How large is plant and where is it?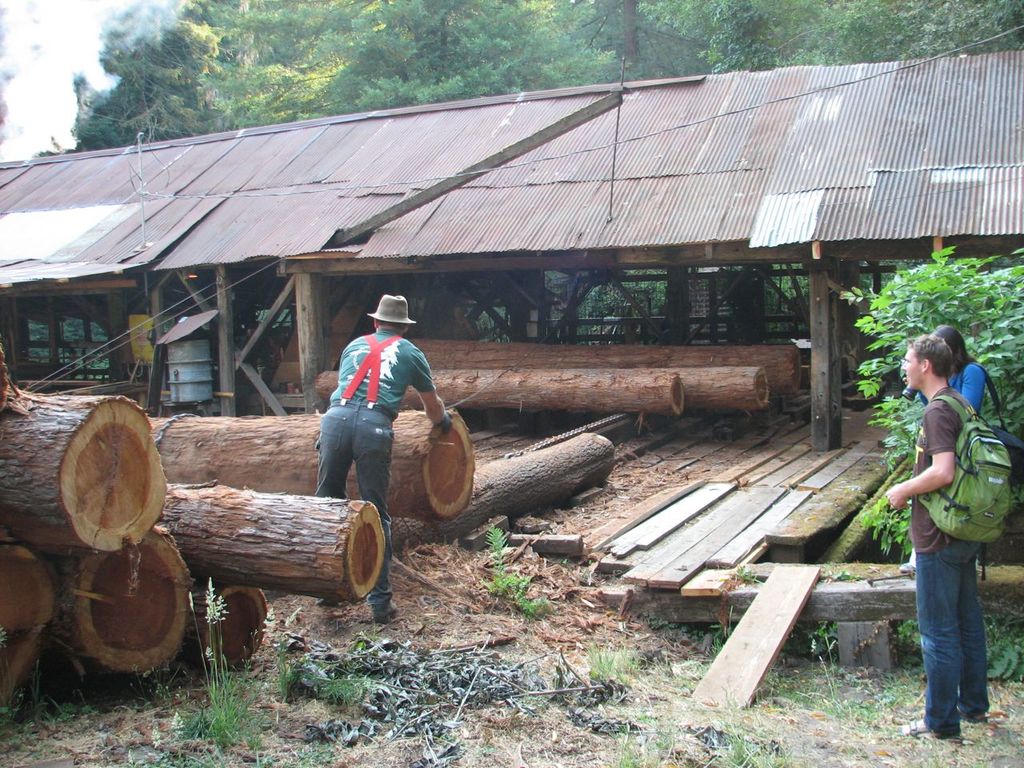
Bounding box: x1=641, y1=617, x2=718, y2=651.
